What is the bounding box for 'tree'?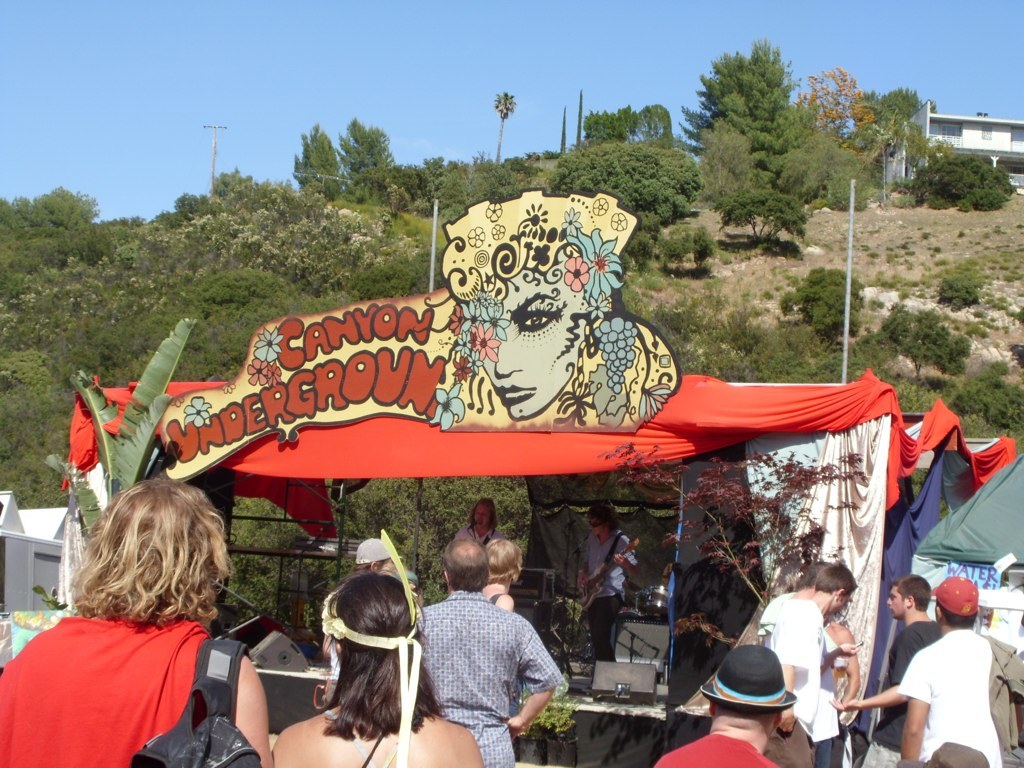
<region>336, 114, 404, 202</region>.
